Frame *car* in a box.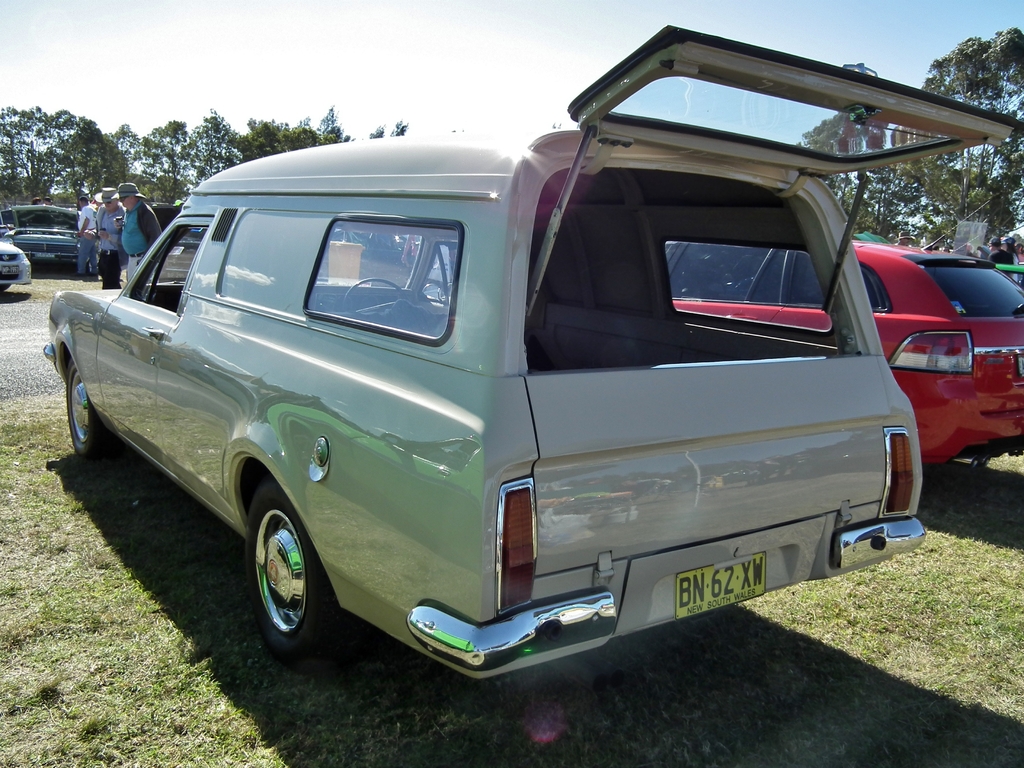
<box>666,199,1023,467</box>.
